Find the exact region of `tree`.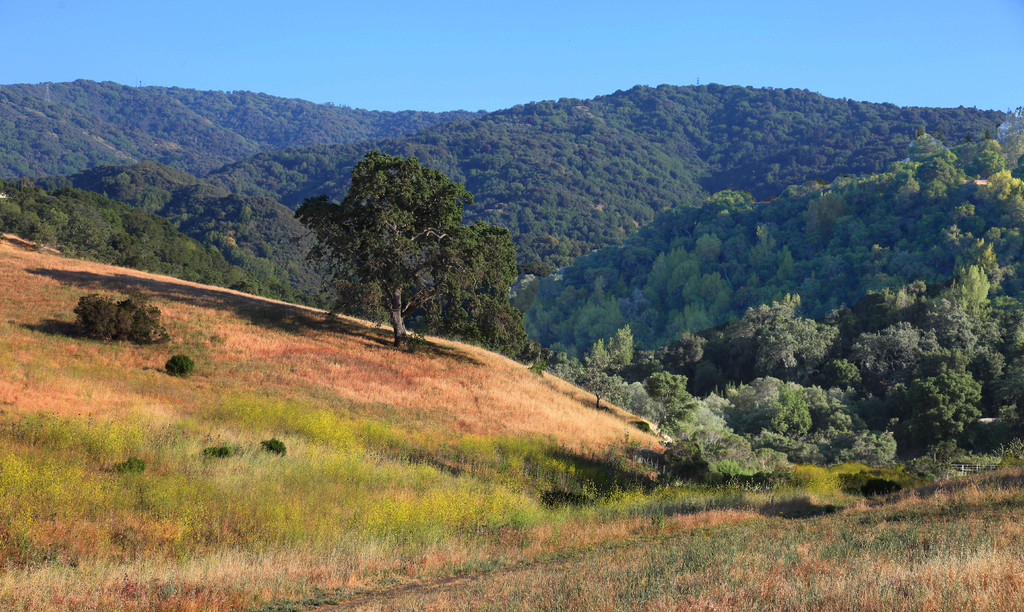
Exact region: 280 129 510 343.
